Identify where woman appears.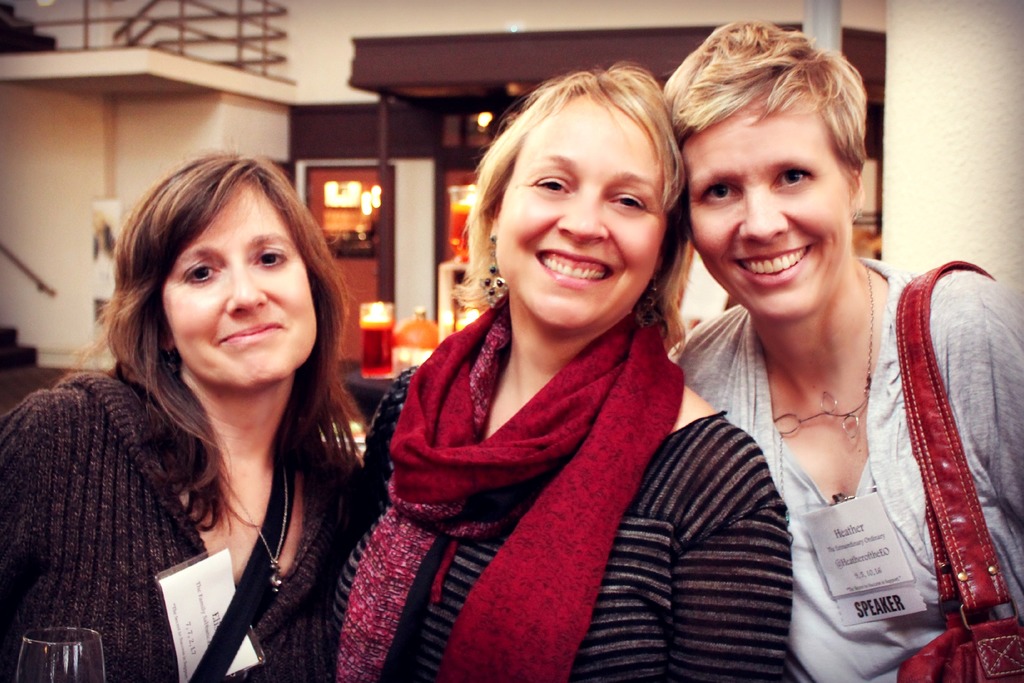
Appears at <box>0,152,372,682</box>.
